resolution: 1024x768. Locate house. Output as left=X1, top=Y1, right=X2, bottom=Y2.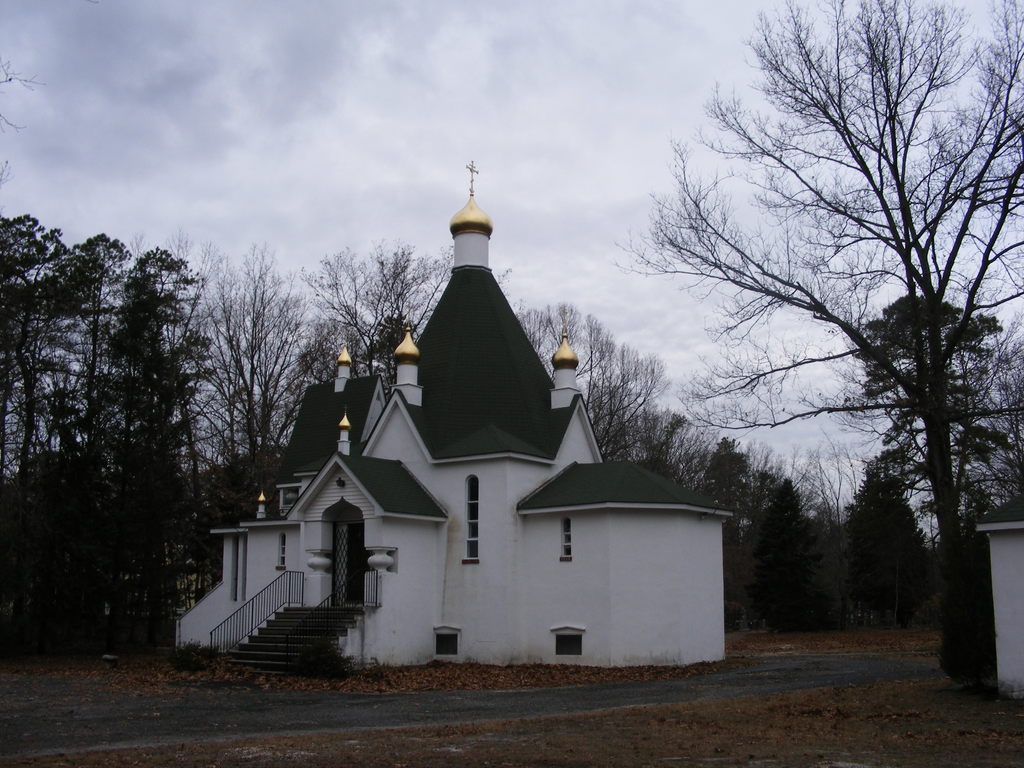
left=168, top=154, right=735, bottom=673.
